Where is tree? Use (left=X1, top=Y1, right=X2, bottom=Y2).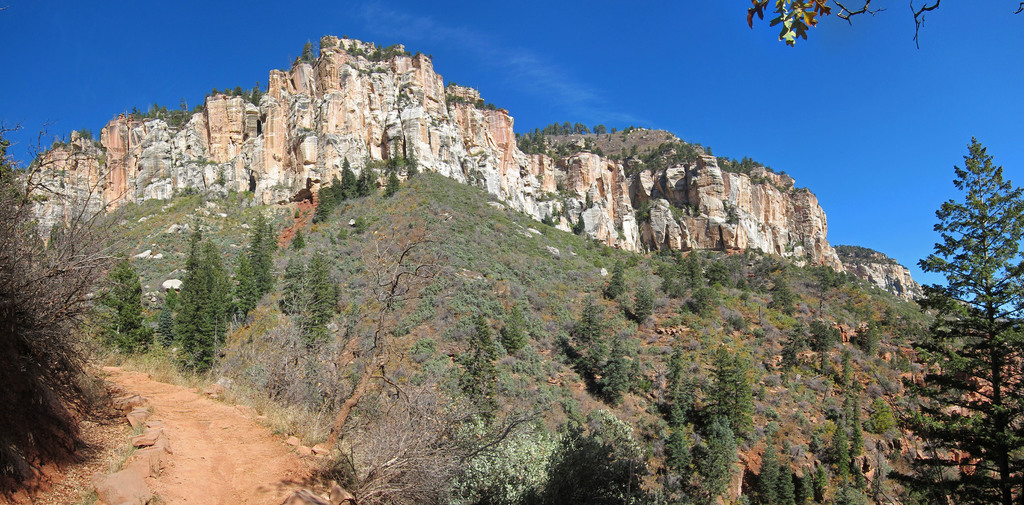
(left=312, top=197, right=328, bottom=222).
